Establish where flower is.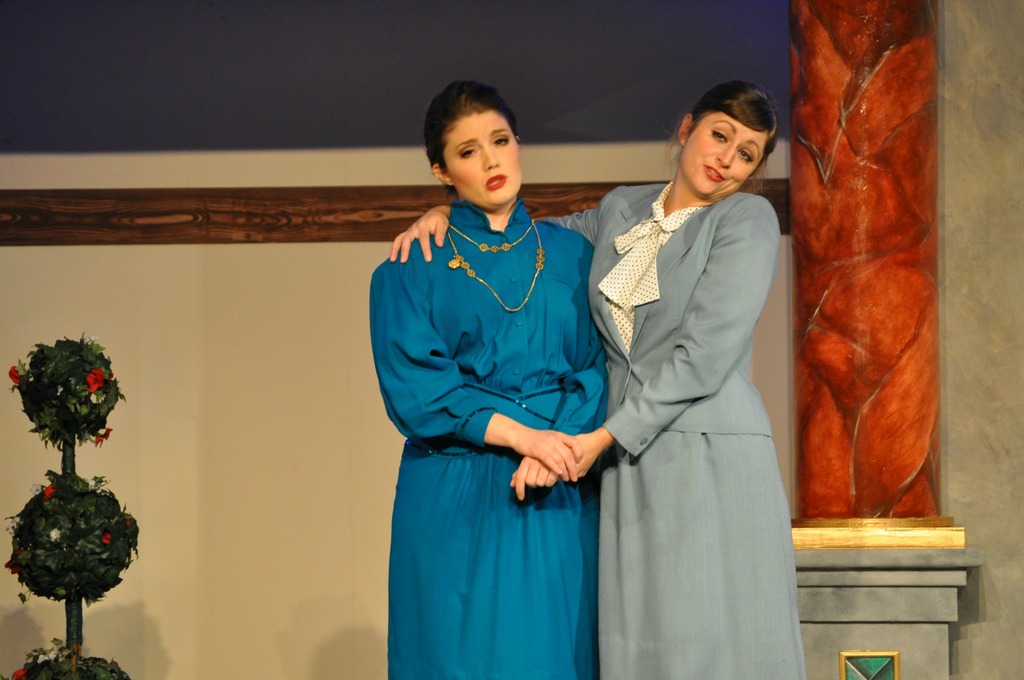
Established at 84, 368, 107, 393.
